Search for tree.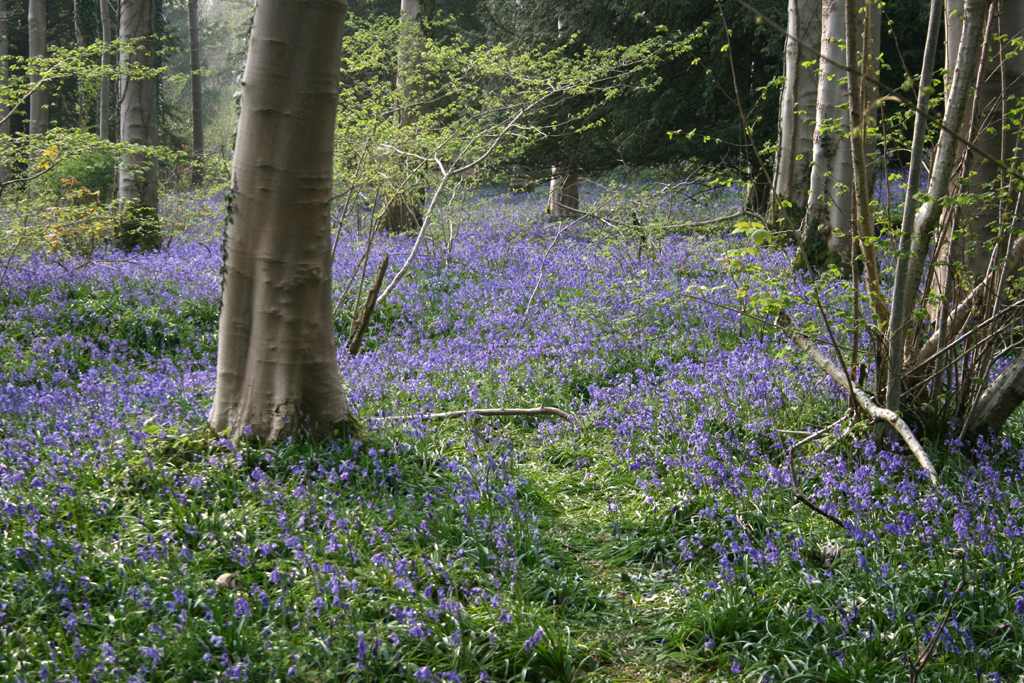
Found at box=[123, 0, 168, 245].
